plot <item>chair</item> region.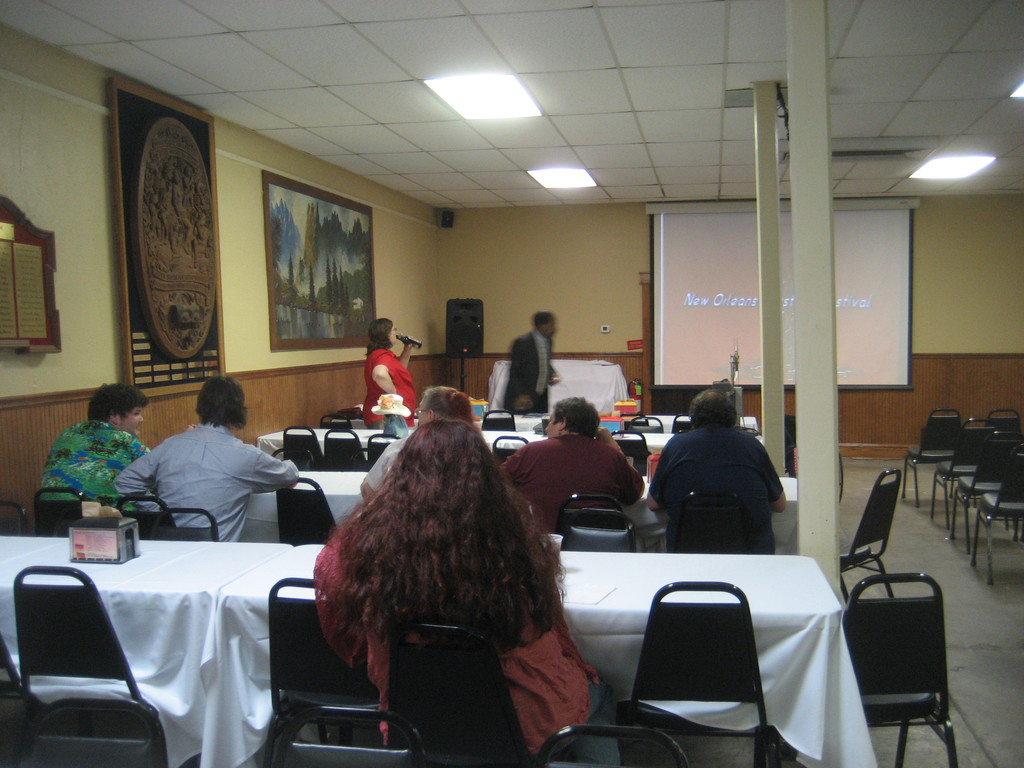
Plotted at l=271, t=472, r=344, b=542.
